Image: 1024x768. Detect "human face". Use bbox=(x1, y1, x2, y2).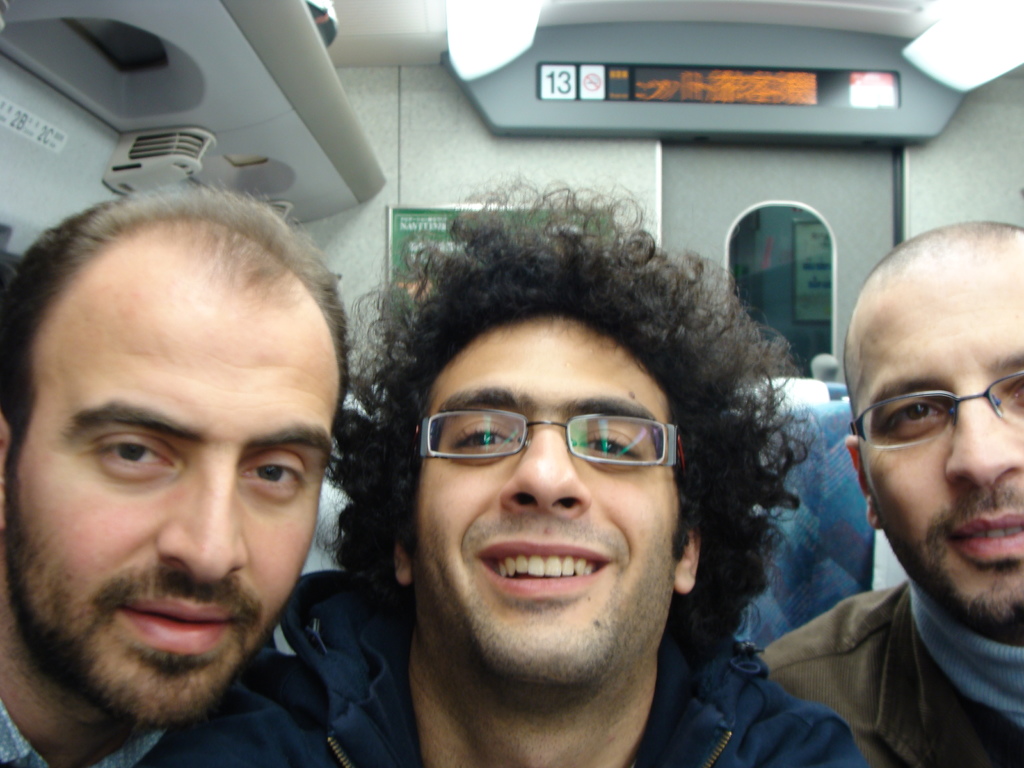
bbox=(402, 298, 687, 680).
